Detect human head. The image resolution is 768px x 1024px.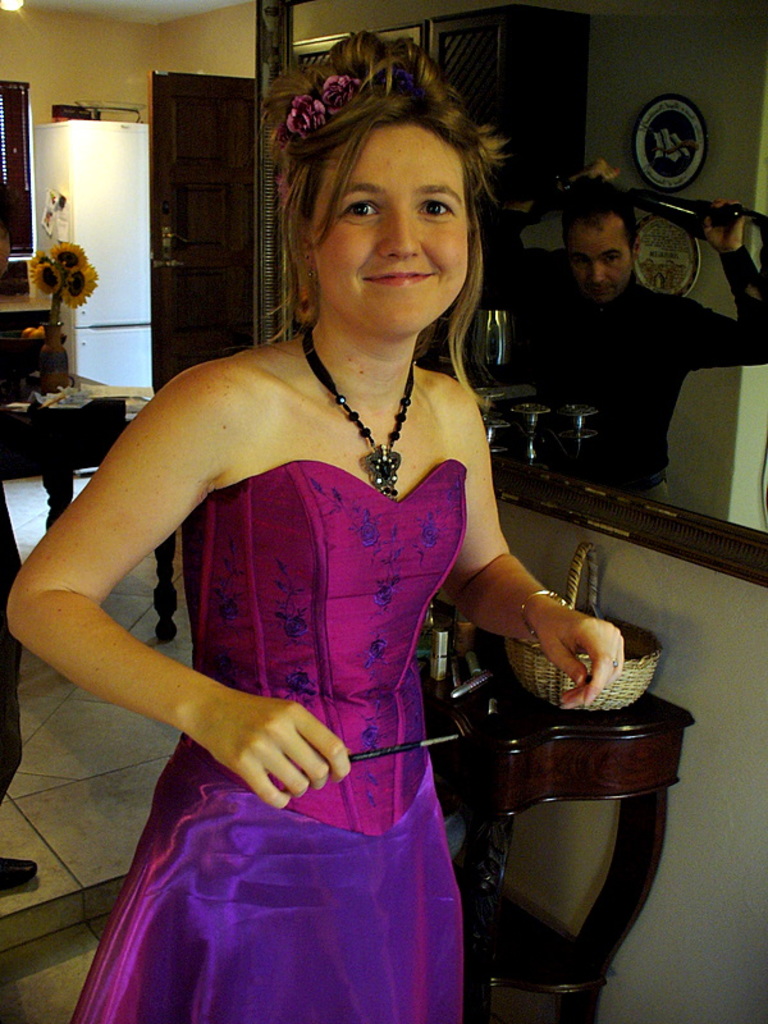
<region>558, 187, 646, 306</region>.
